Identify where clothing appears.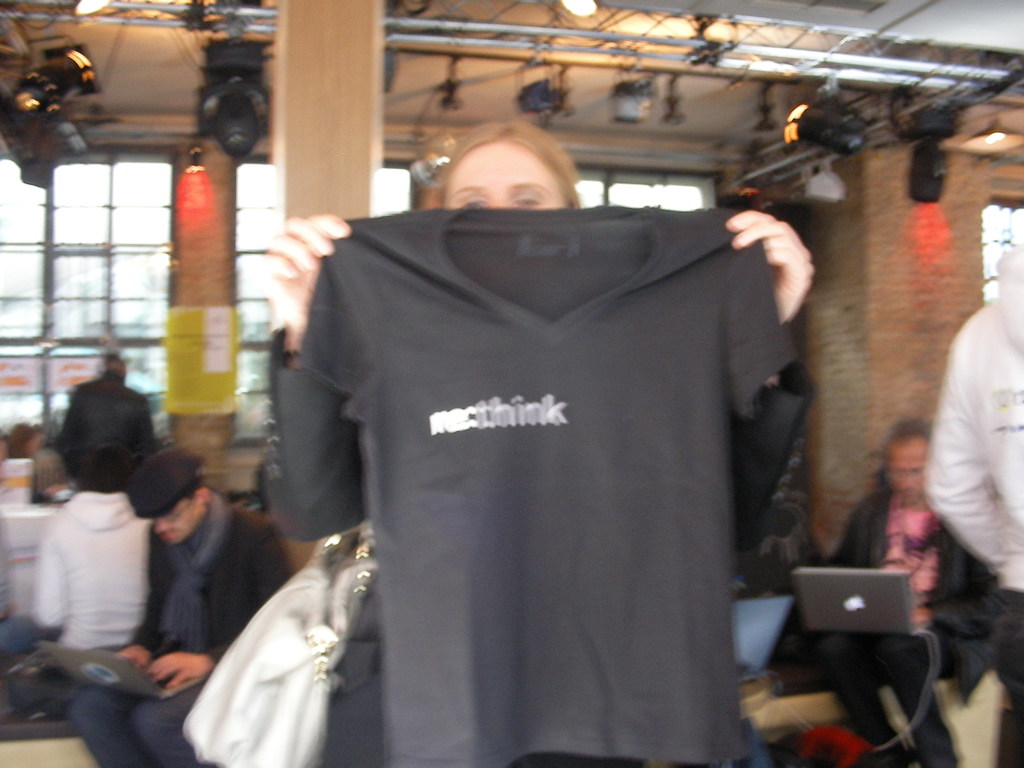
Appears at [77, 483, 289, 767].
